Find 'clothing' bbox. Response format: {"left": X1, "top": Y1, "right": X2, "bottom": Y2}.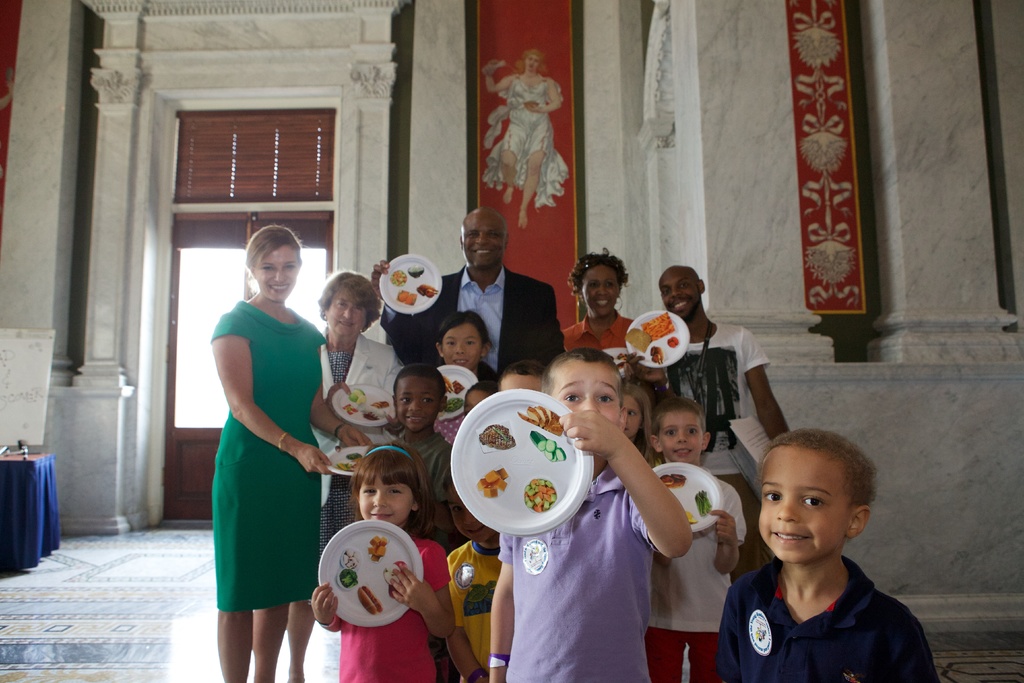
{"left": 496, "top": 465, "right": 662, "bottom": 682}.
